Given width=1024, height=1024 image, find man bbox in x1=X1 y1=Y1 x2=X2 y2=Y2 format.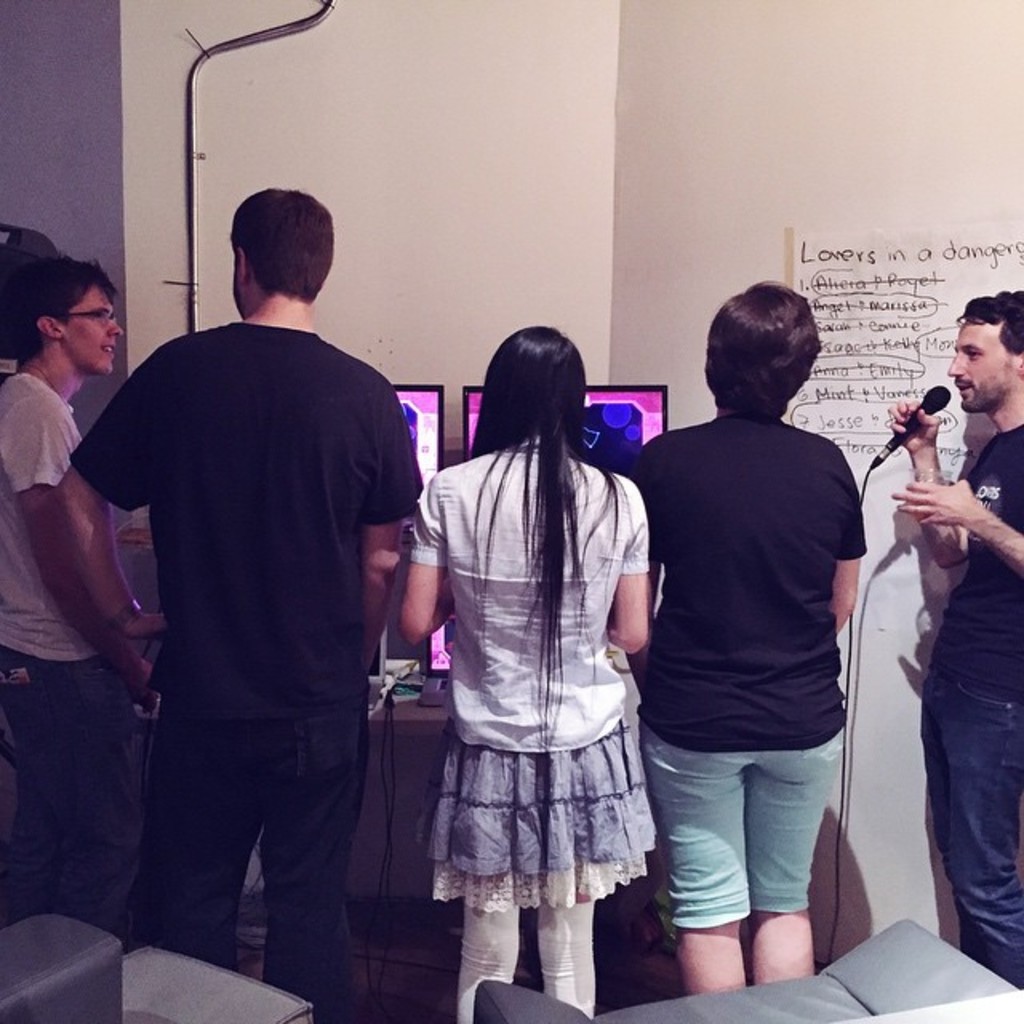
x1=883 y1=282 x2=1022 y2=984.
